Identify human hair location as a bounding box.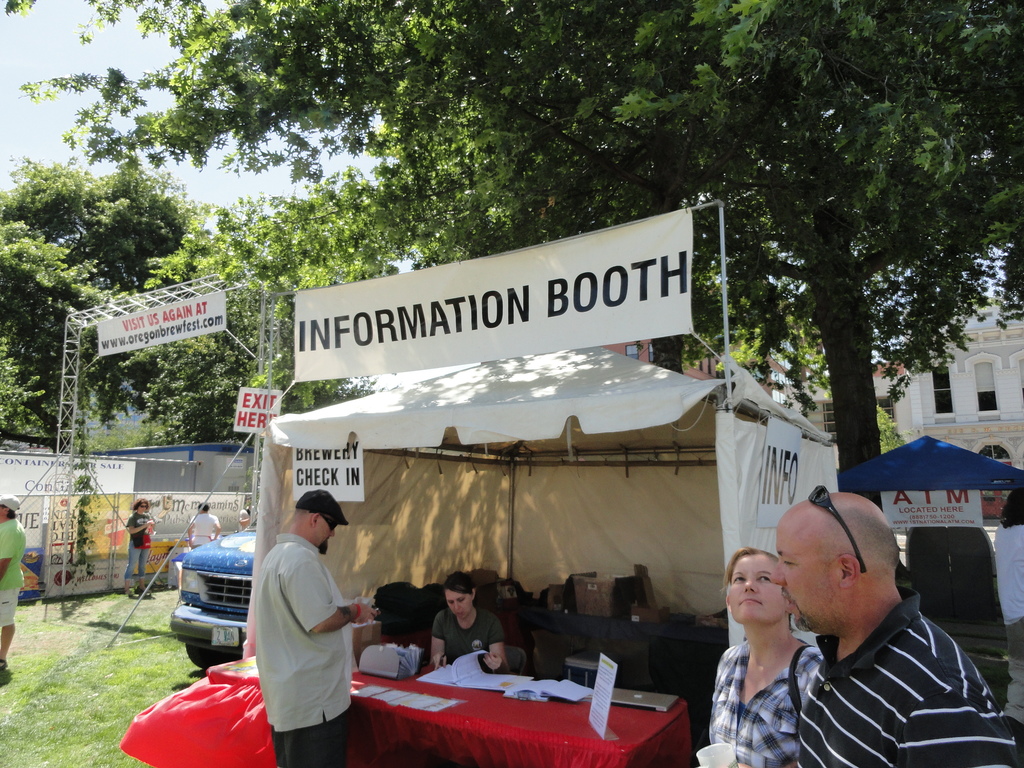
Rect(198, 502, 210, 511).
